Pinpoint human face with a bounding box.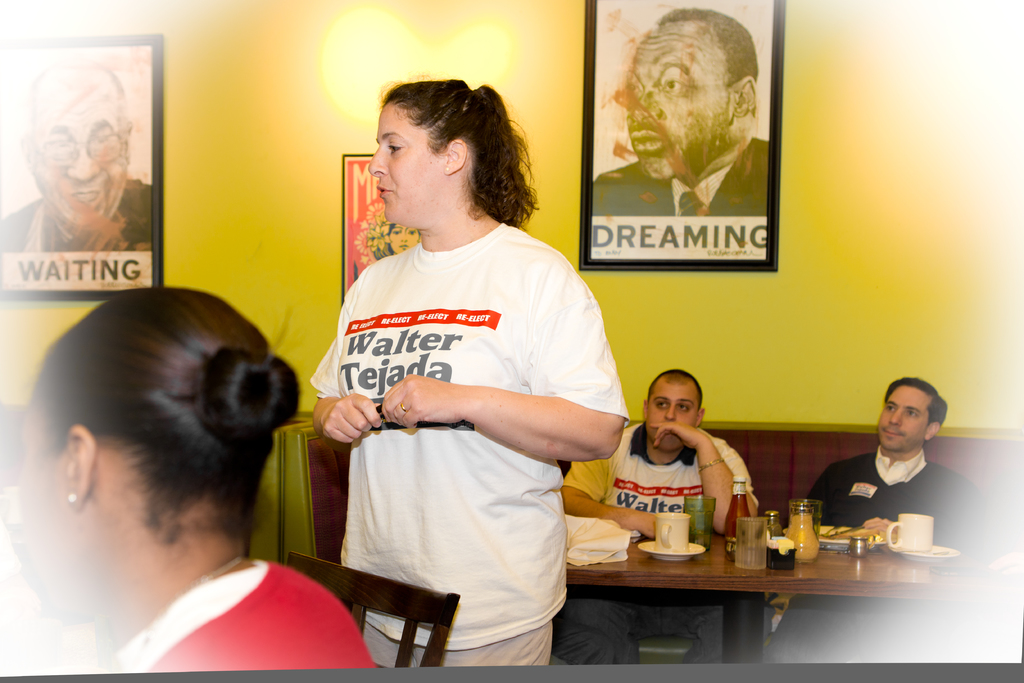
<region>366, 124, 431, 225</region>.
